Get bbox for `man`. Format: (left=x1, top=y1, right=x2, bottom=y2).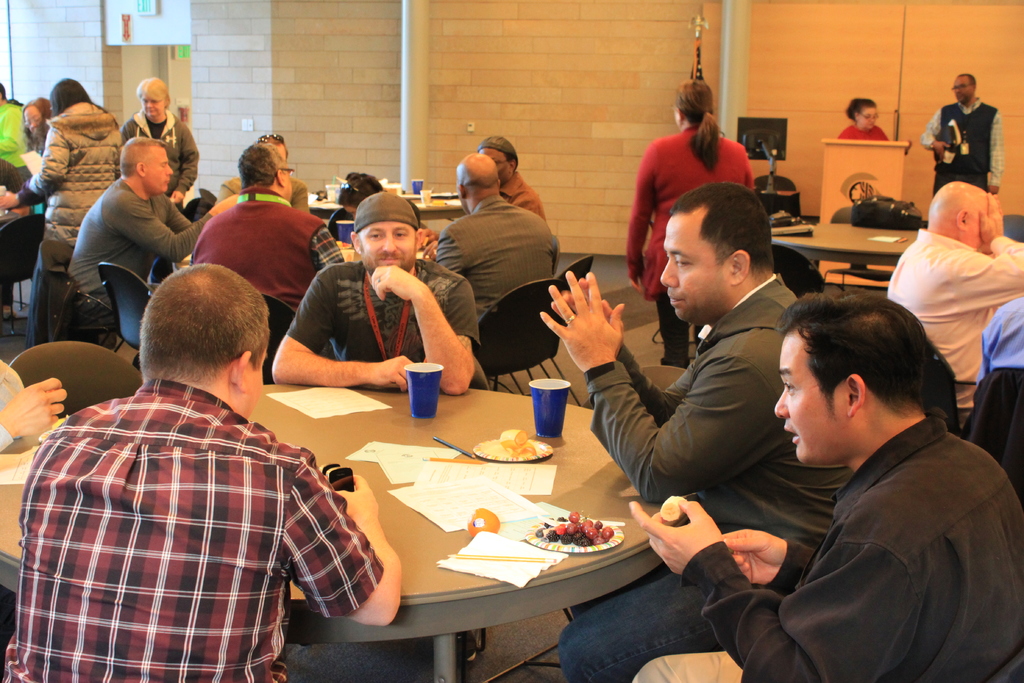
(left=624, top=288, right=1023, bottom=682).
